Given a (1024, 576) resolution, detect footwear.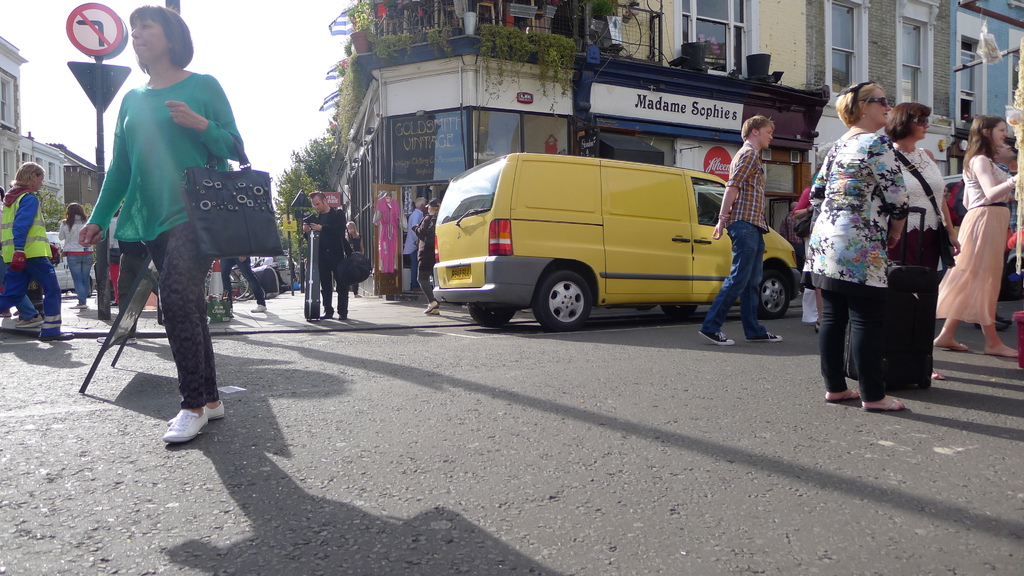
(left=1, top=310, right=44, bottom=334).
